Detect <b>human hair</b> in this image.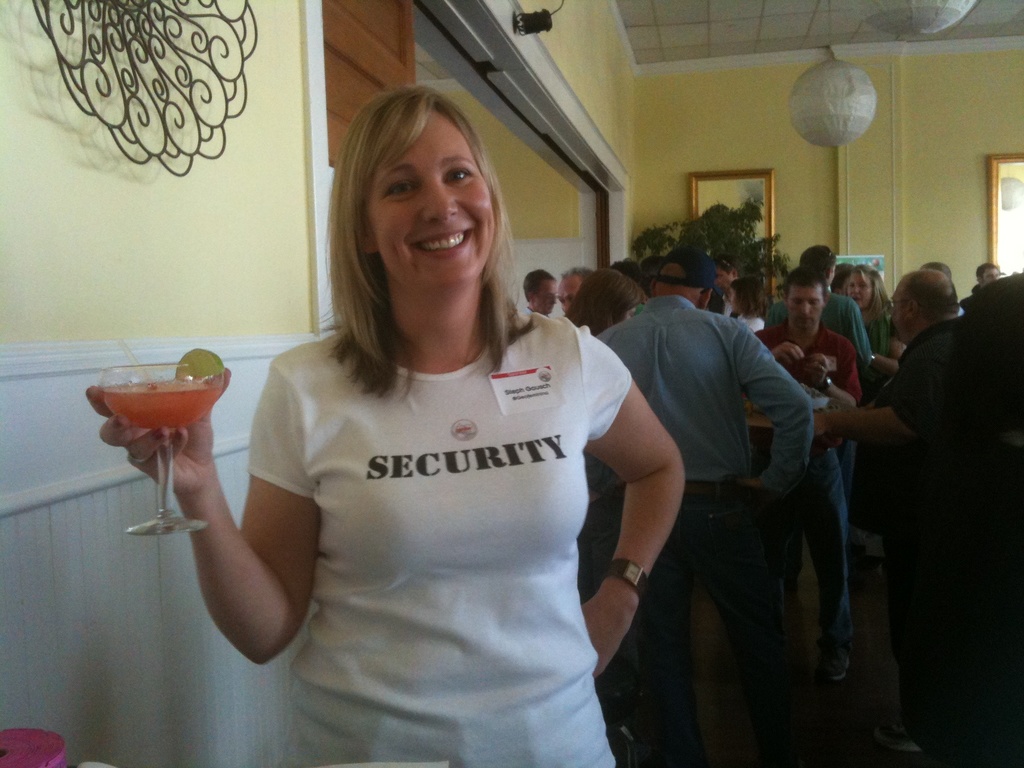
Detection: bbox=(842, 266, 895, 357).
